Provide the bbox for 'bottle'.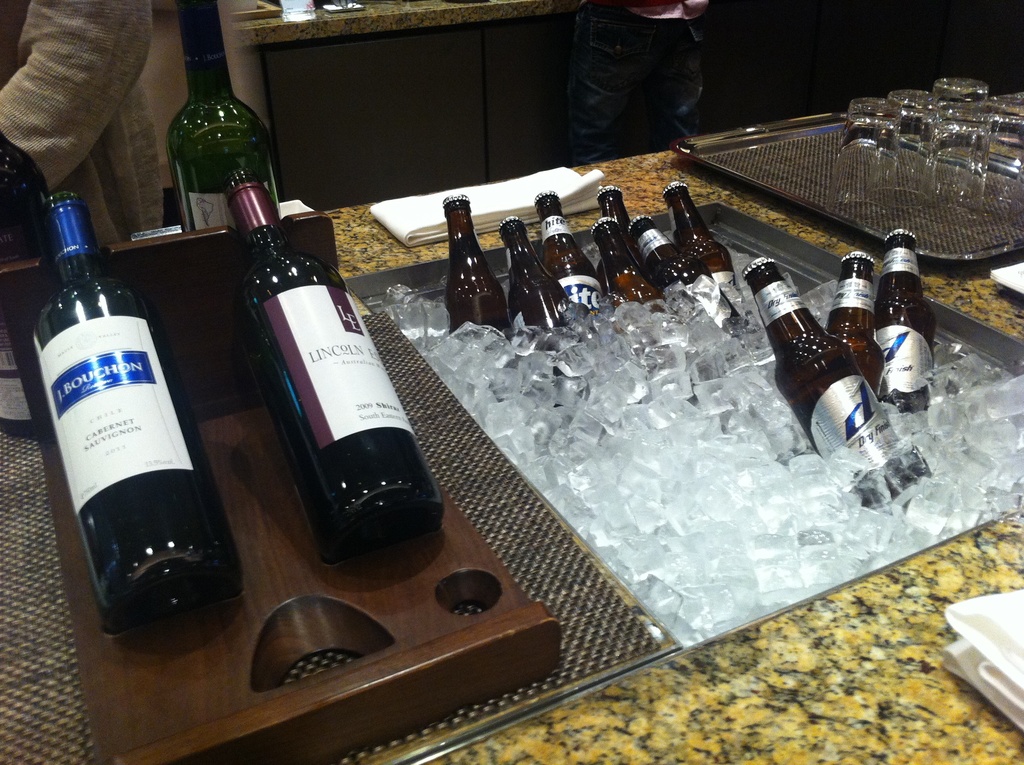
pyautogui.locateOnScreen(495, 212, 582, 378).
